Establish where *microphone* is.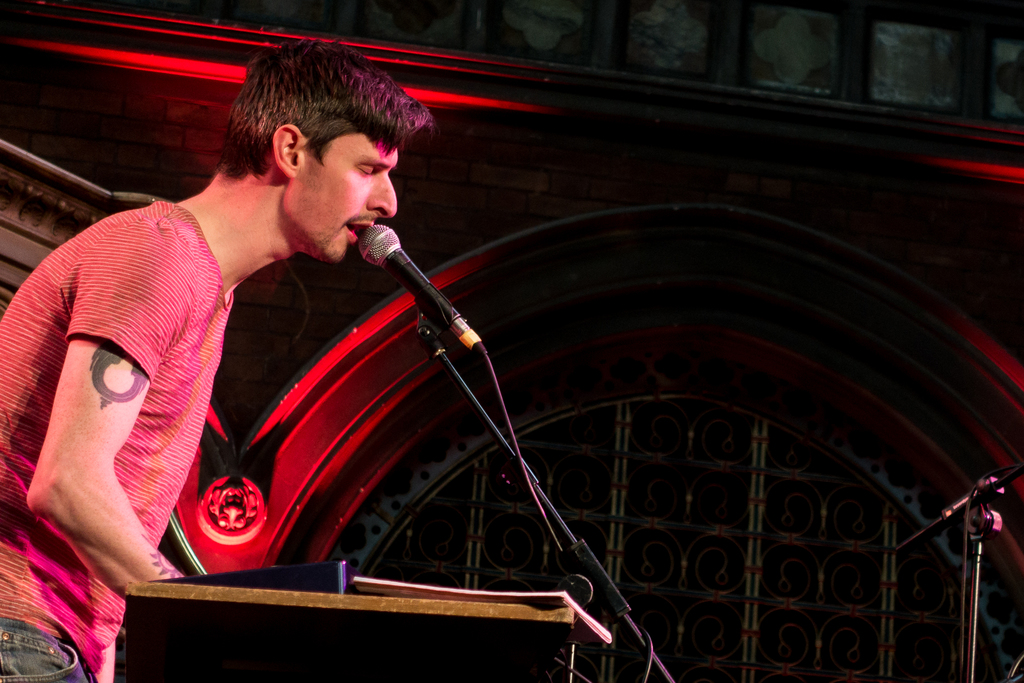
Established at region(326, 222, 462, 343).
